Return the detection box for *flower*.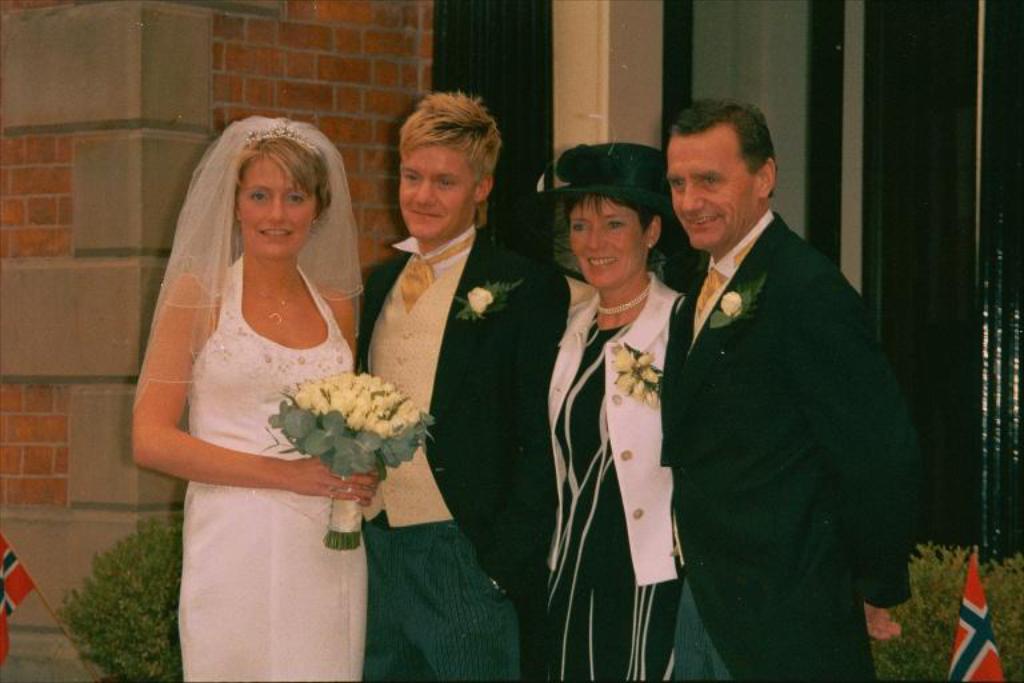
pyautogui.locateOnScreen(465, 284, 493, 315).
